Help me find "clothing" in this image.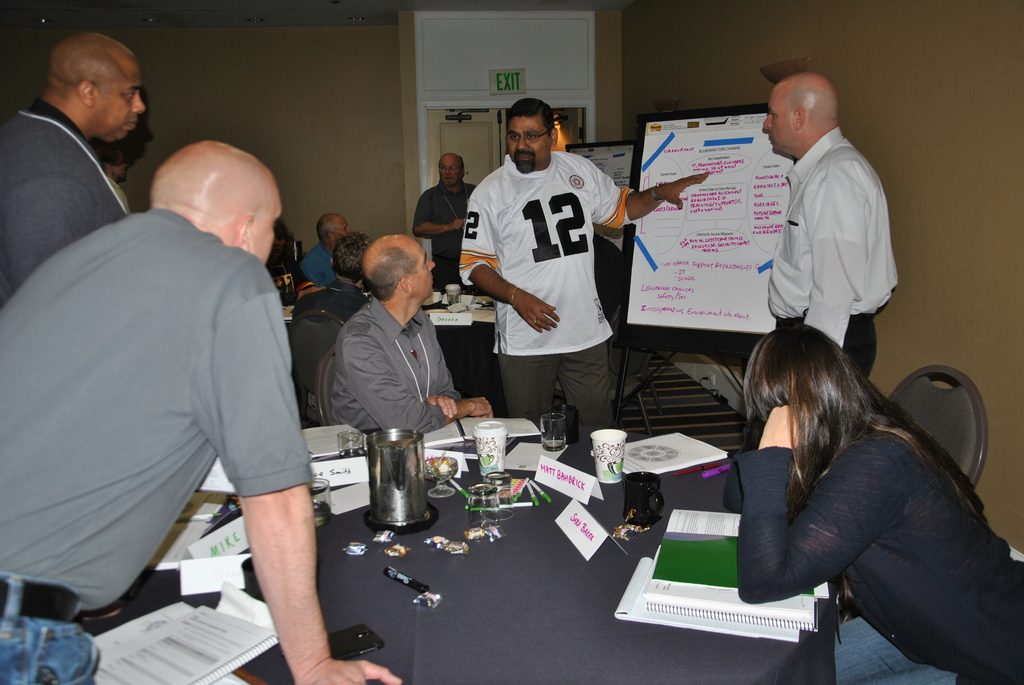
Found it: x1=406, y1=178, x2=472, y2=289.
